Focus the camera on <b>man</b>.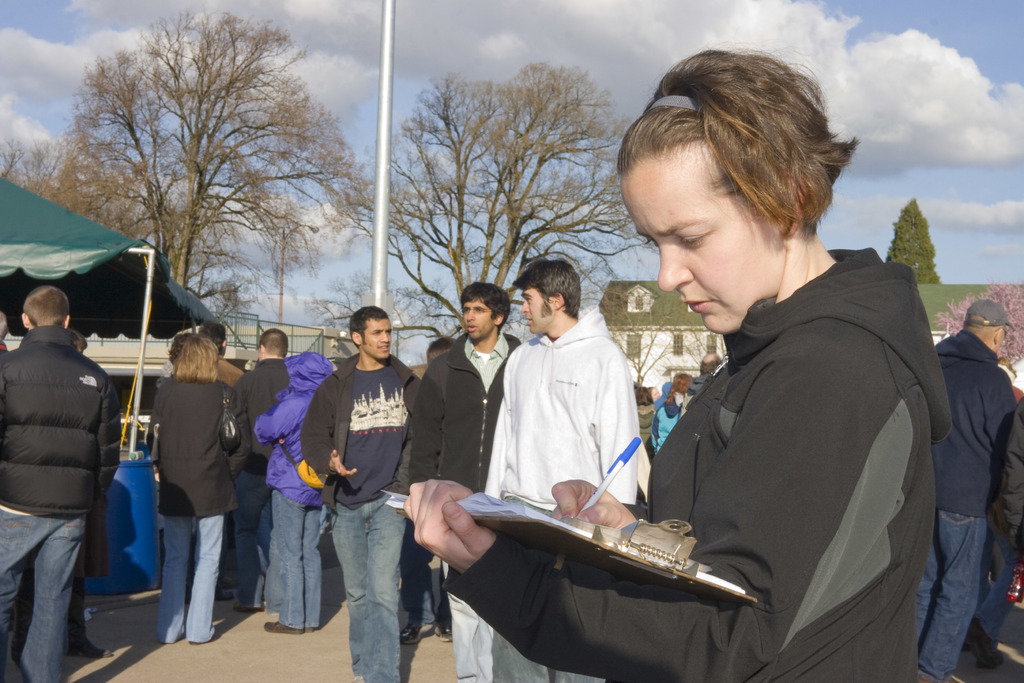
Focus region: select_region(913, 295, 1015, 682).
